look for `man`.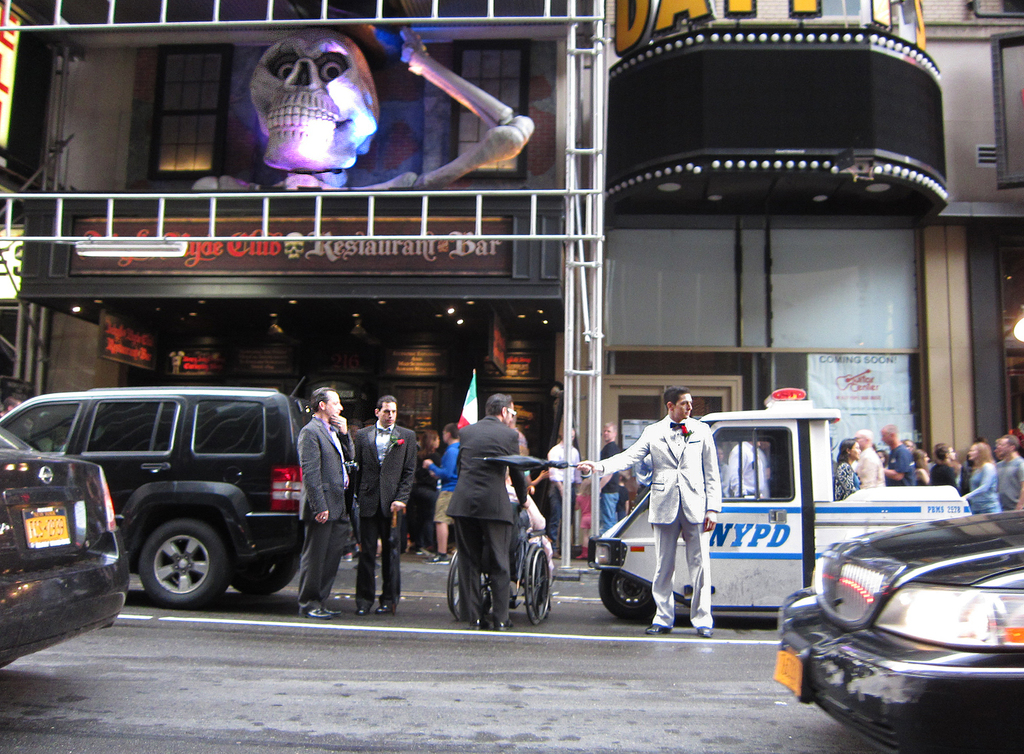
Found: pyautogui.locateOnScreen(546, 432, 580, 555).
